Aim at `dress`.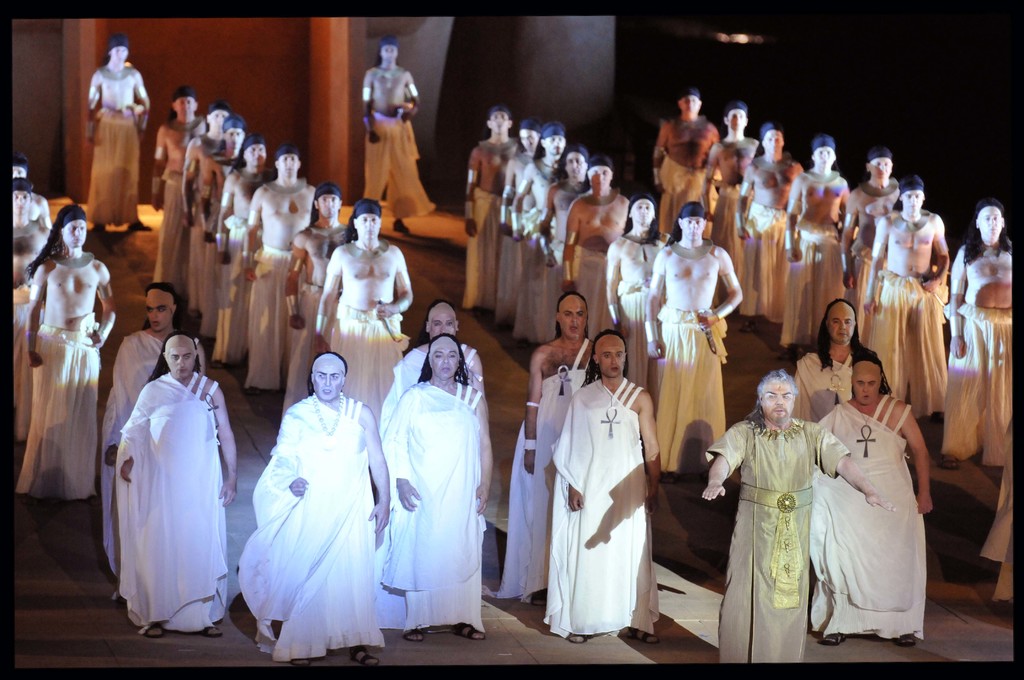
Aimed at 794 355 858 428.
